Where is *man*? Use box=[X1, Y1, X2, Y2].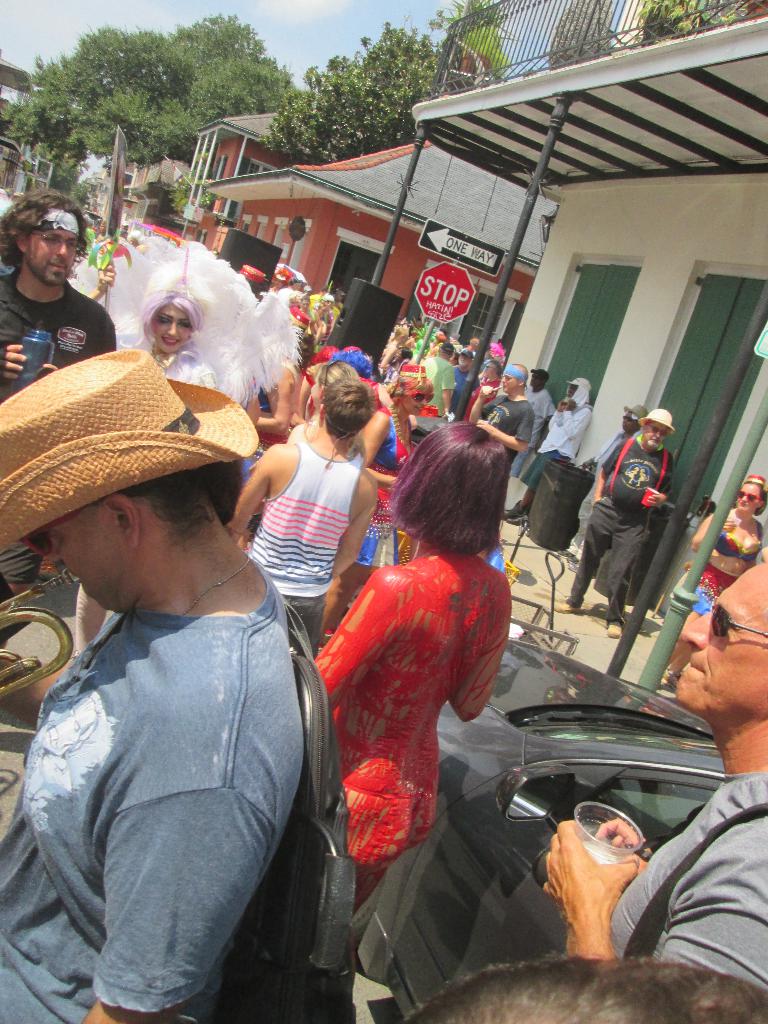
box=[541, 552, 767, 989].
